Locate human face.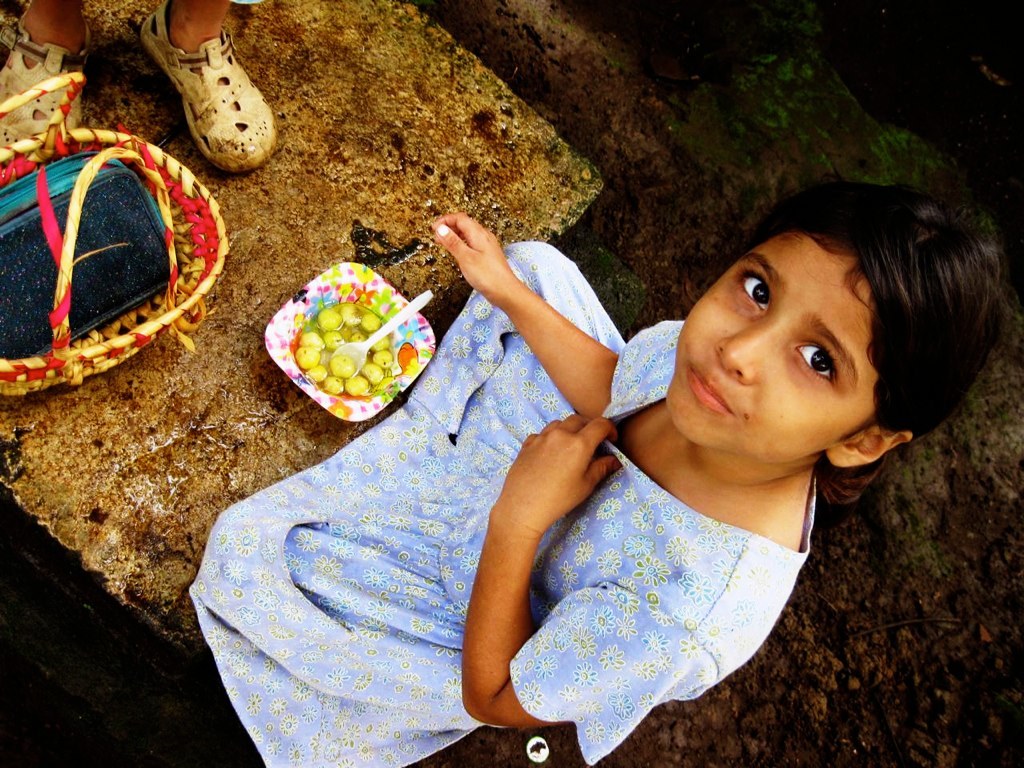
Bounding box: locate(668, 228, 874, 462).
